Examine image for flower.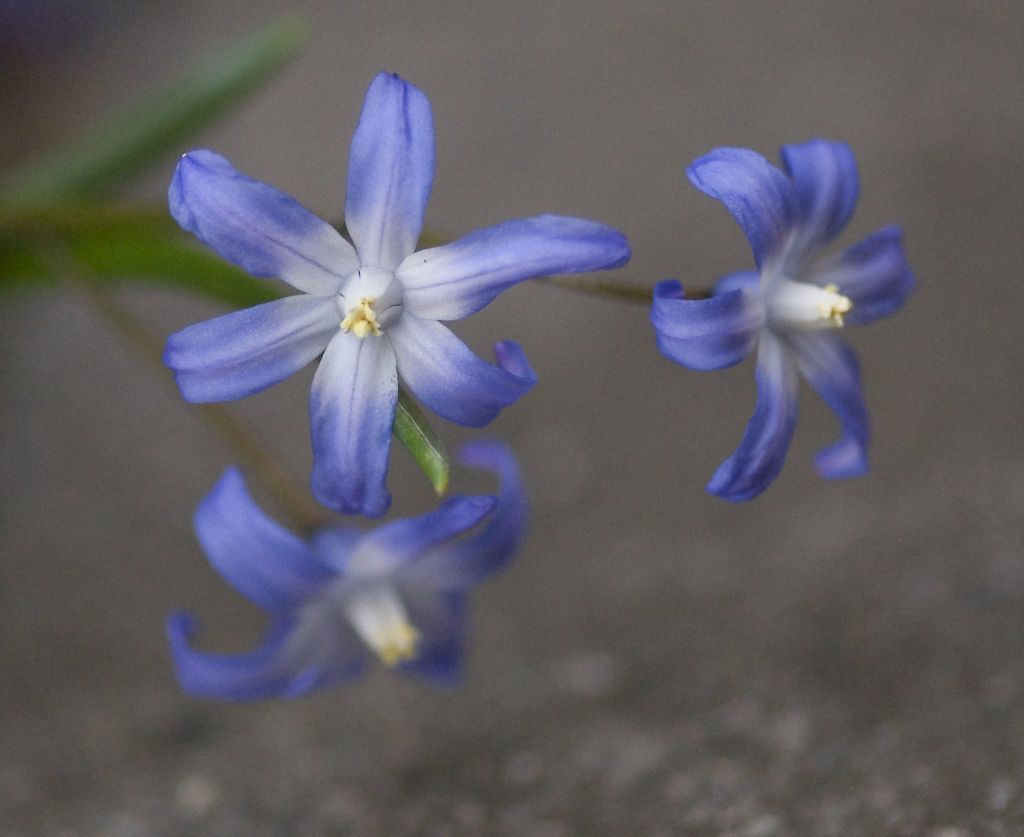
Examination result: 159/432/539/691.
